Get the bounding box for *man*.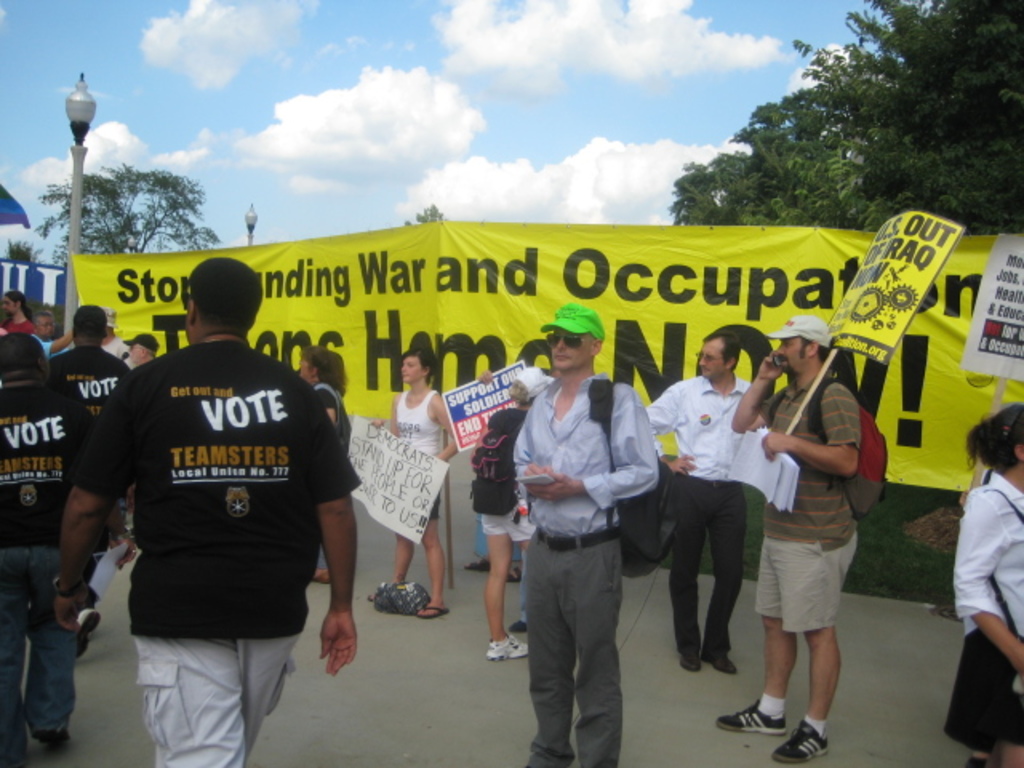
[left=0, top=325, right=88, bottom=766].
